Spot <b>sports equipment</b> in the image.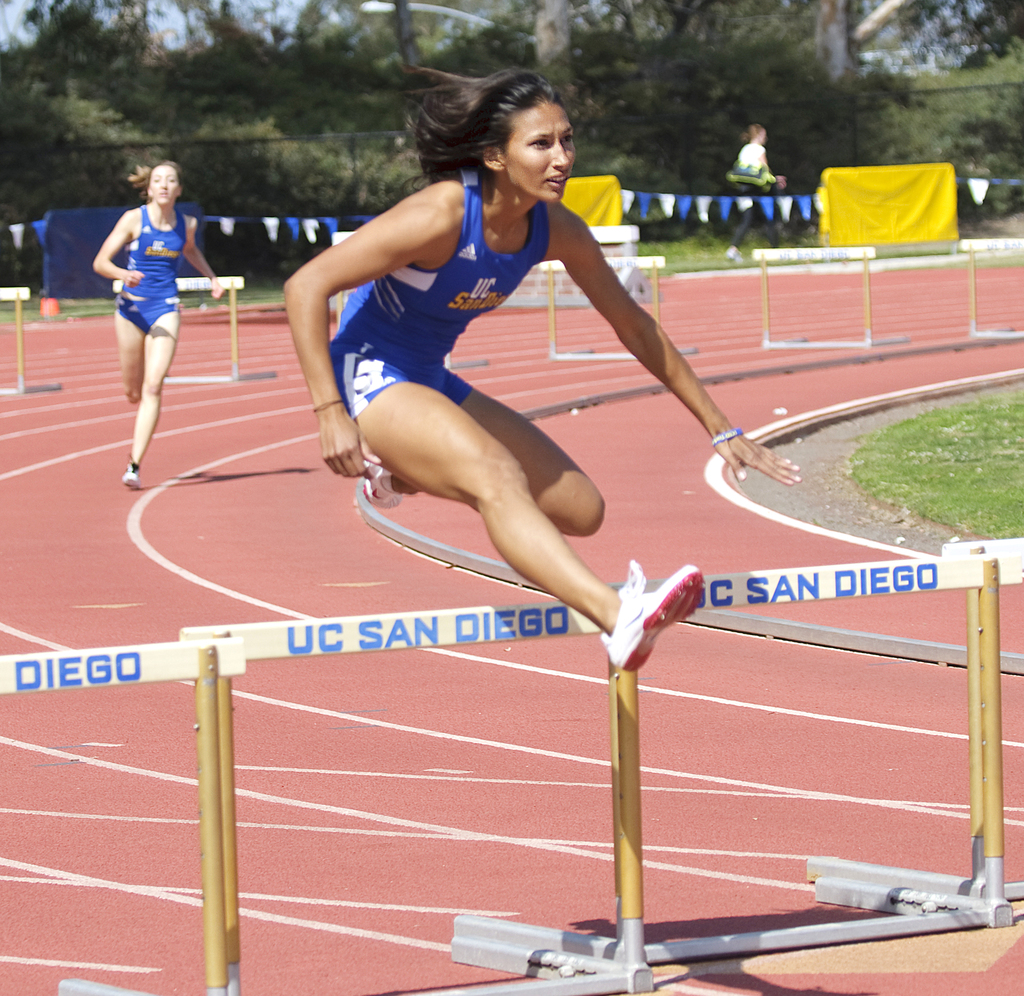
<b>sports equipment</b> found at bbox(598, 560, 706, 673).
